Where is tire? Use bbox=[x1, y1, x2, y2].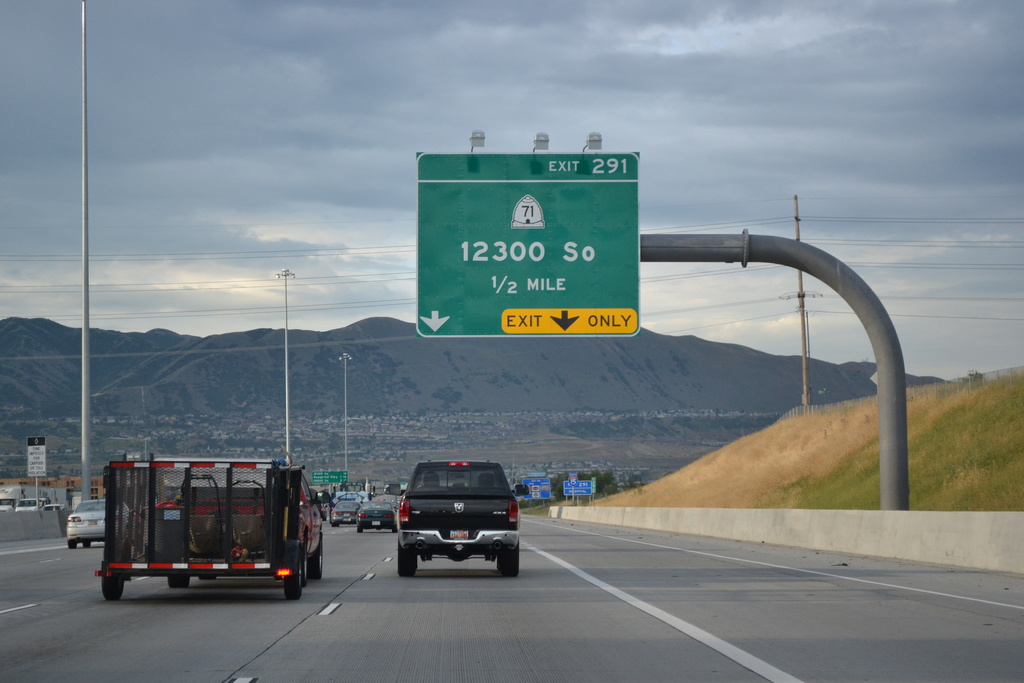
bbox=[168, 573, 188, 588].
